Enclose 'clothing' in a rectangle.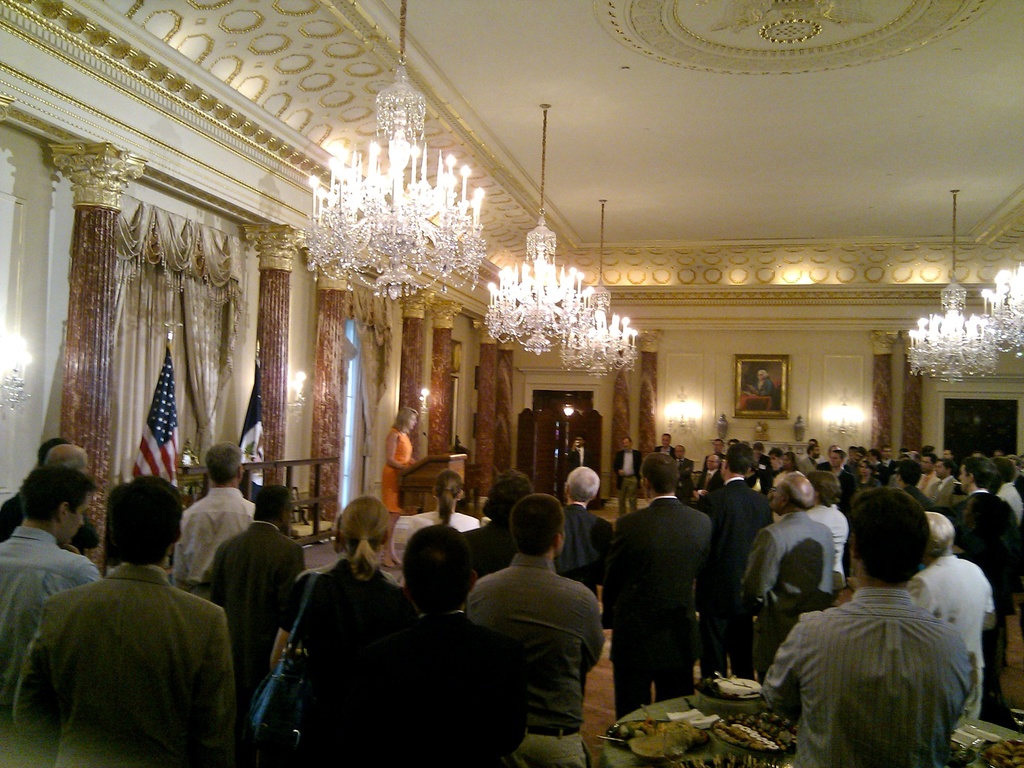
(697,479,771,675).
